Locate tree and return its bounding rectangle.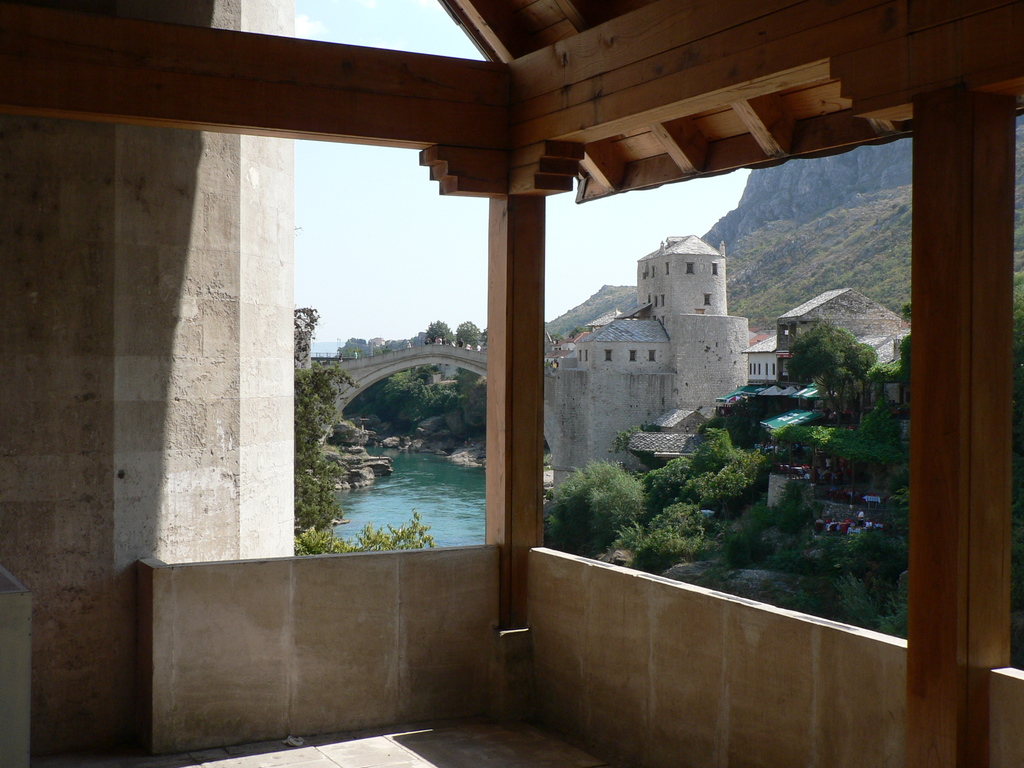
(292,508,439,554).
